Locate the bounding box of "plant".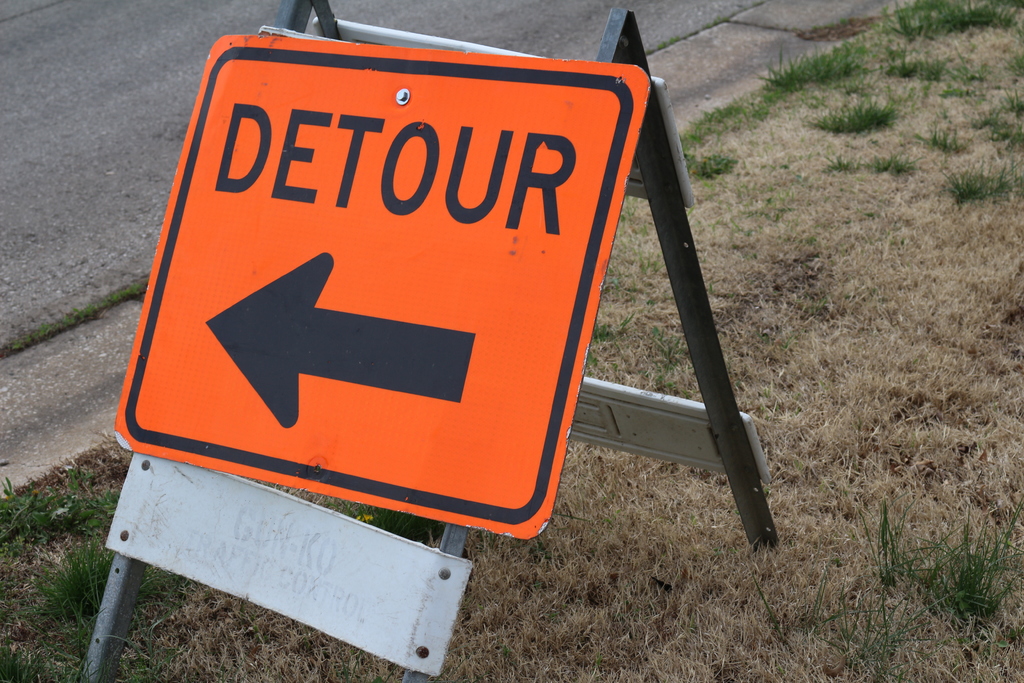
Bounding box: rect(886, 52, 915, 77).
